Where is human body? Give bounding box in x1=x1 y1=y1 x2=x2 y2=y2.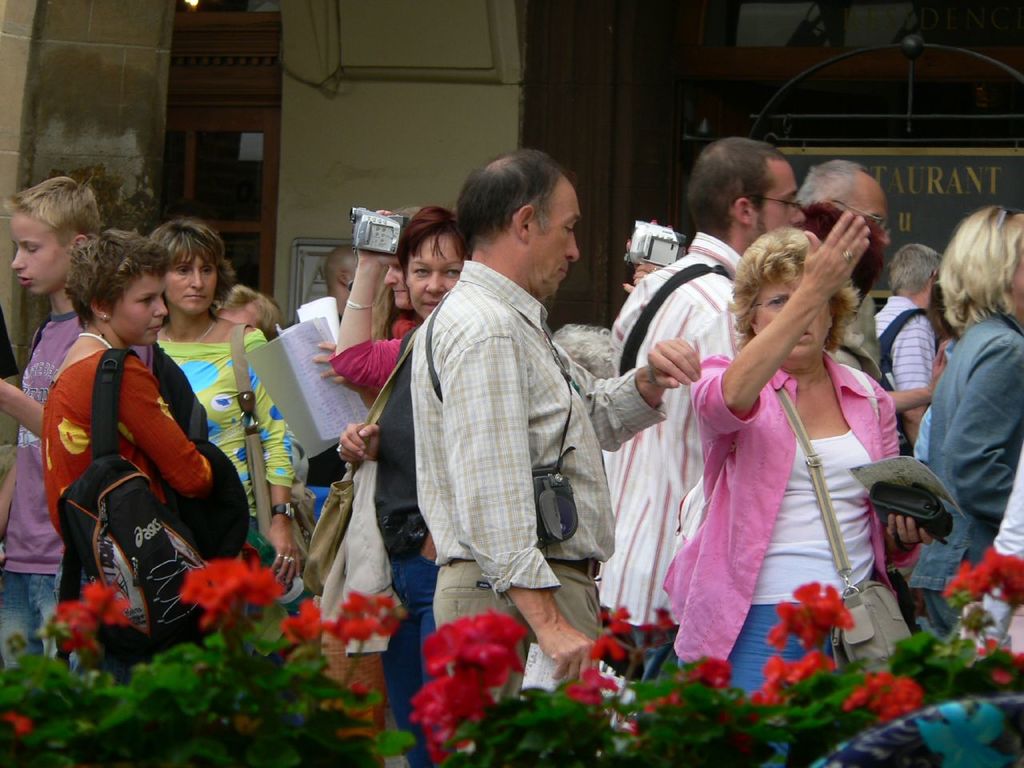
x1=332 y1=190 x2=452 y2=758.
